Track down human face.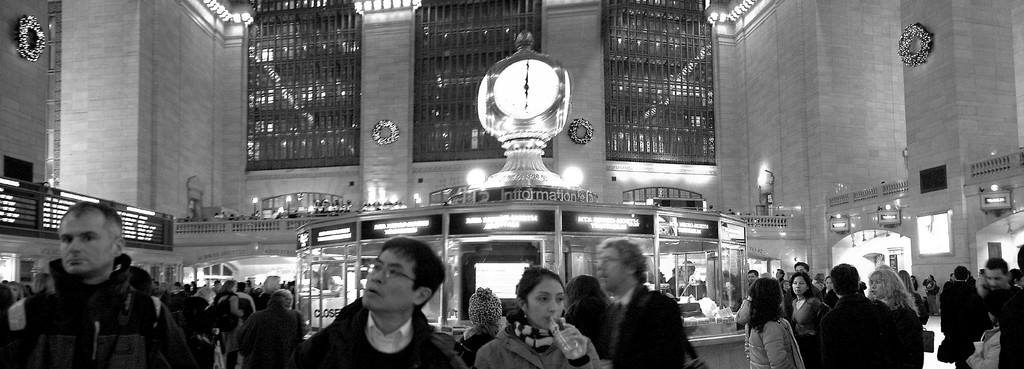
Tracked to {"x1": 361, "y1": 250, "x2": 419, "y2": 310}.
